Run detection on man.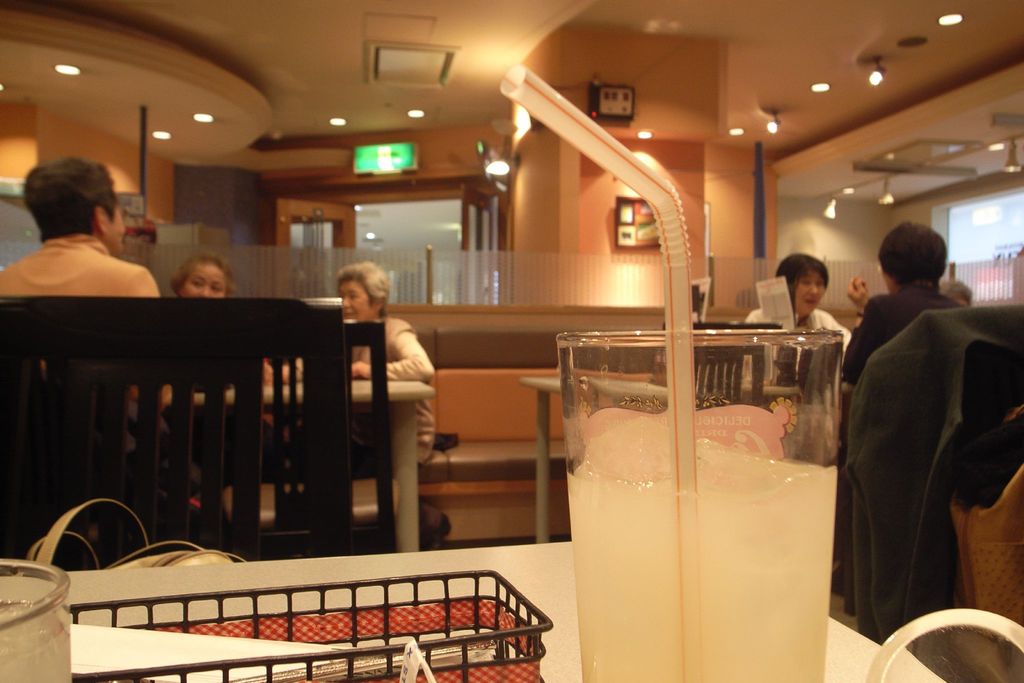
Result: 0,152,156,306.
